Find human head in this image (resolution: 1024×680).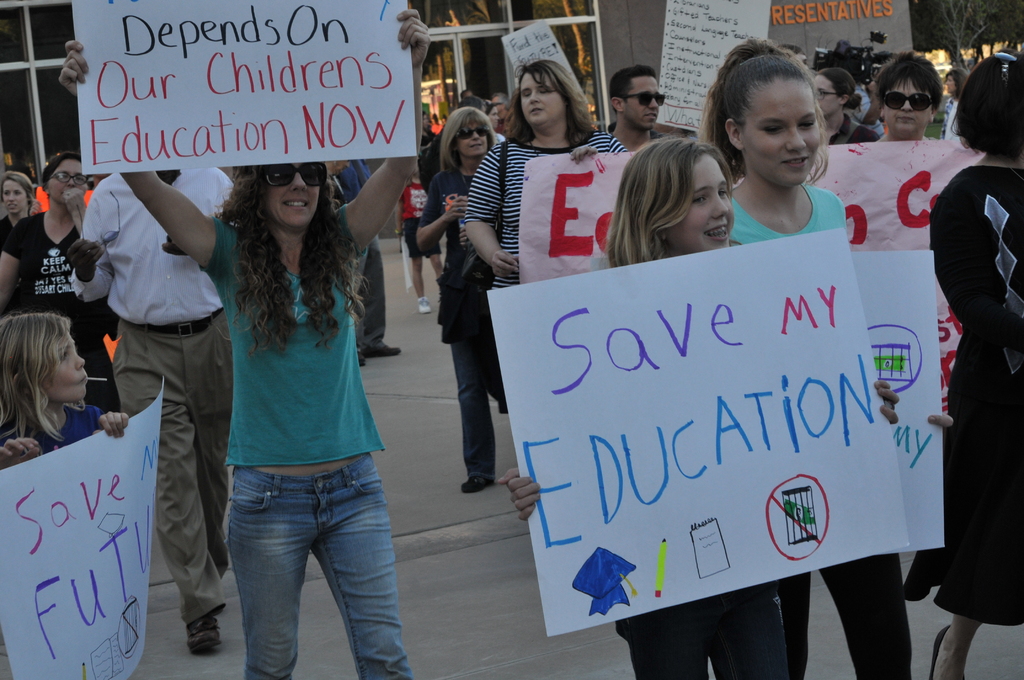
(left=234, top=163, right=320, bottom=231).
